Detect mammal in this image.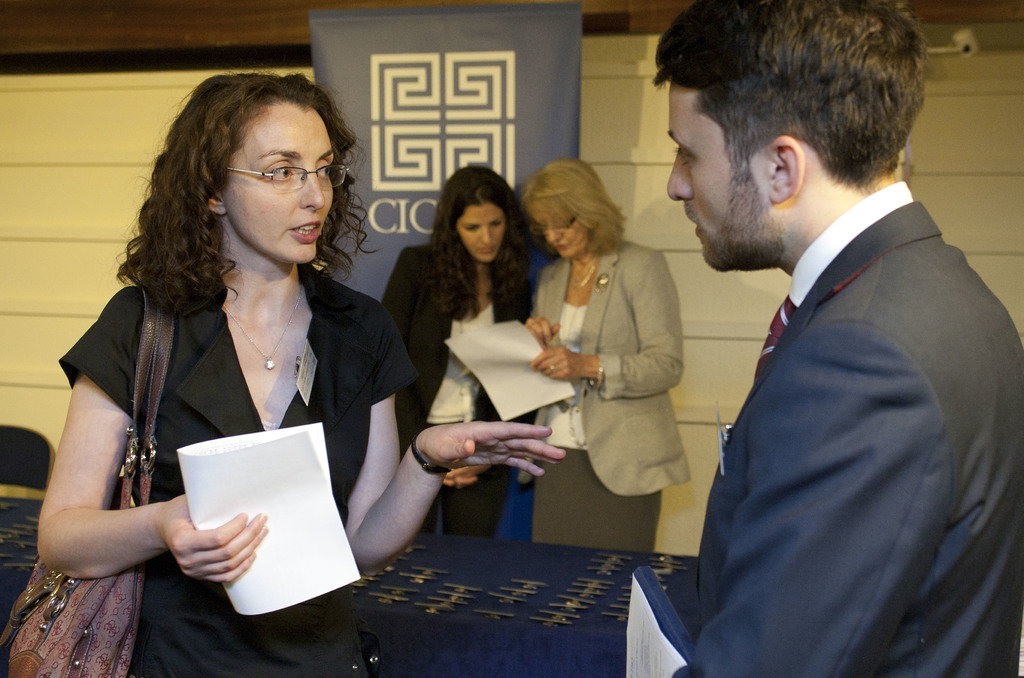
Detection: [left=36, top=70, right=566, bottom=677].
